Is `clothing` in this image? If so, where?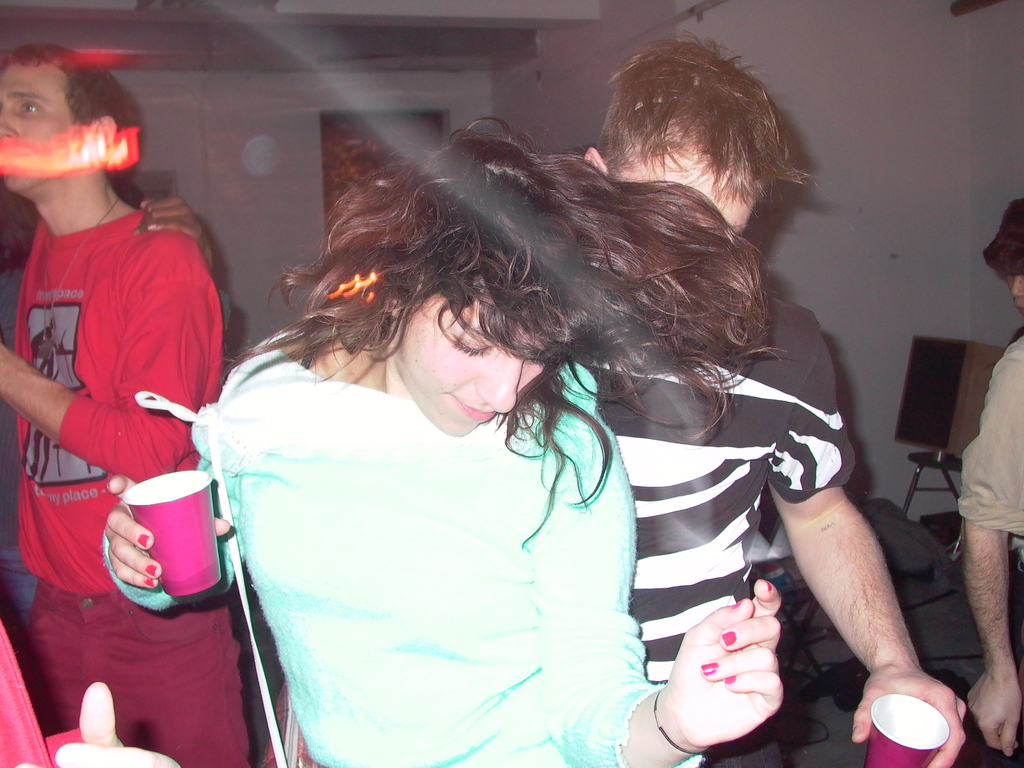
Yes, at x1=103, y1=354, x2=673, y2=767.
